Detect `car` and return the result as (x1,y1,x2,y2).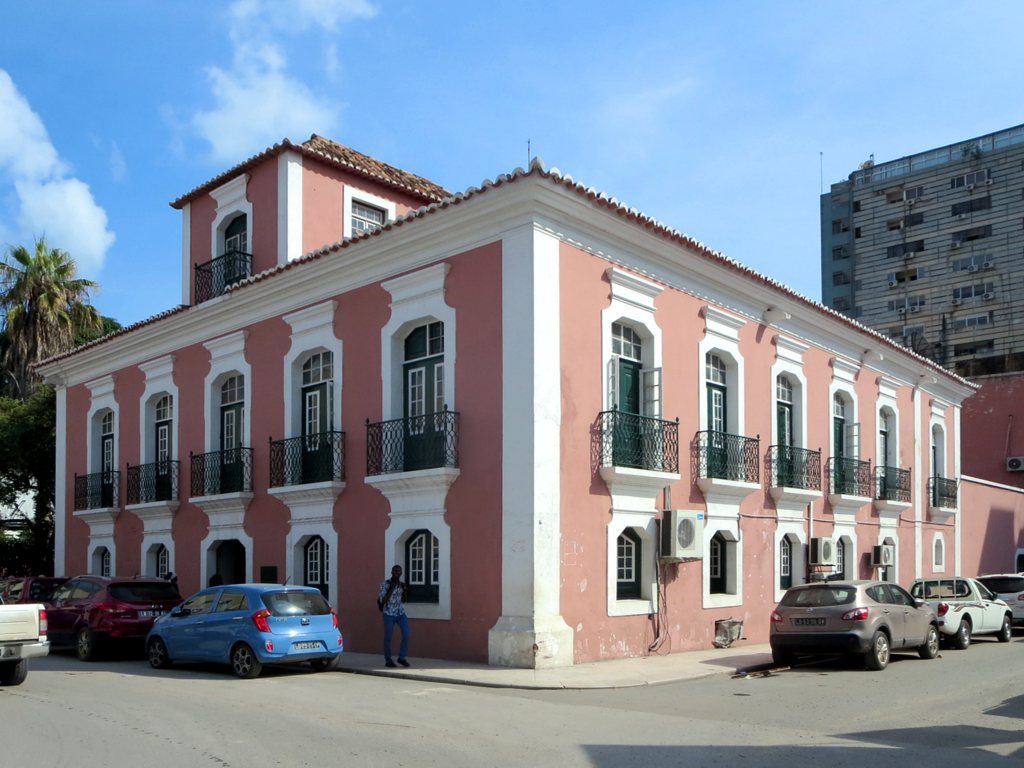
(767,576,938,669).
